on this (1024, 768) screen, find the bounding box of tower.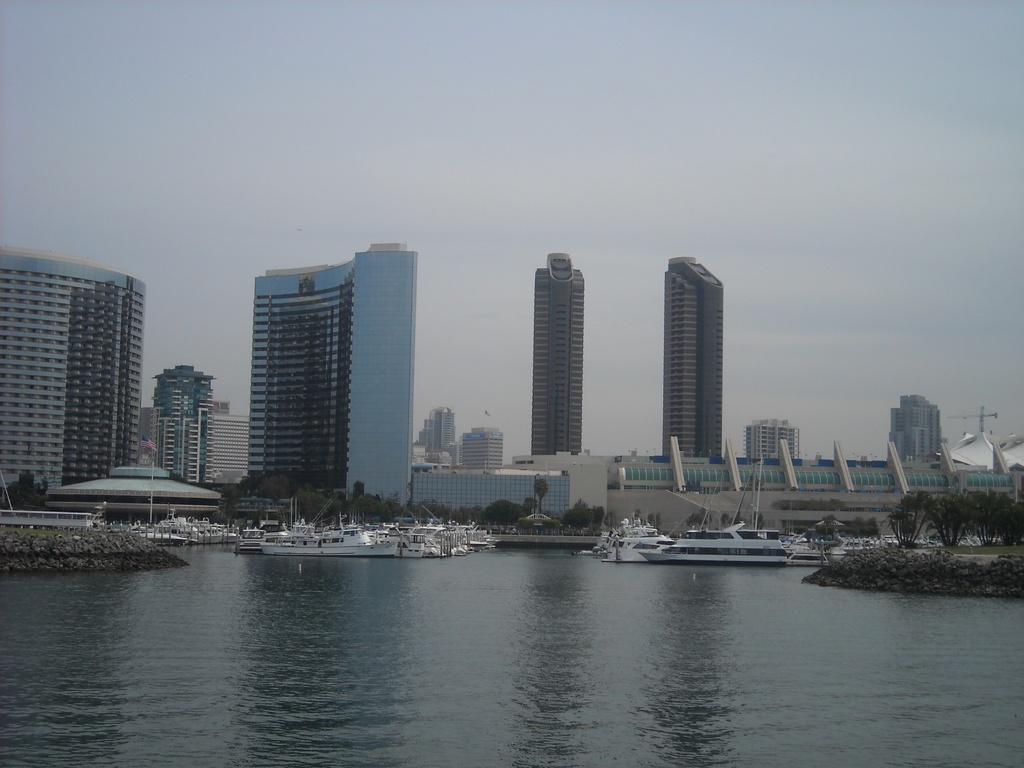
Bounding box: box=[214, 233, 416, 502].
